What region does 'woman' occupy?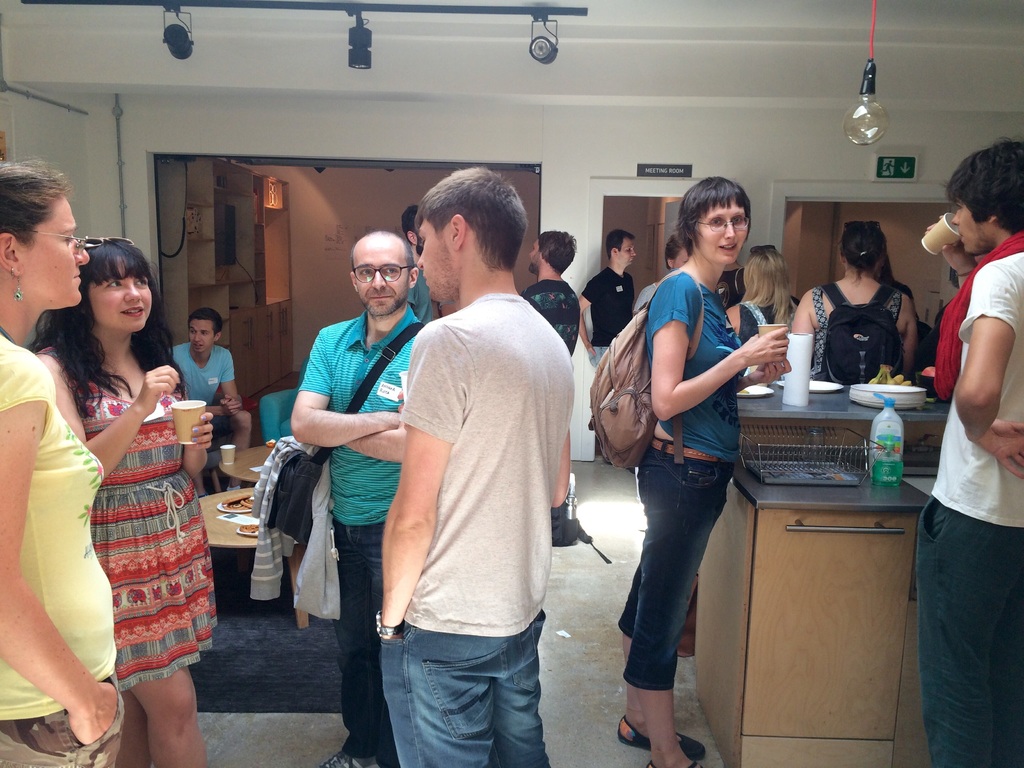
<bbox>790, 217, 916, 366</bbox>.
